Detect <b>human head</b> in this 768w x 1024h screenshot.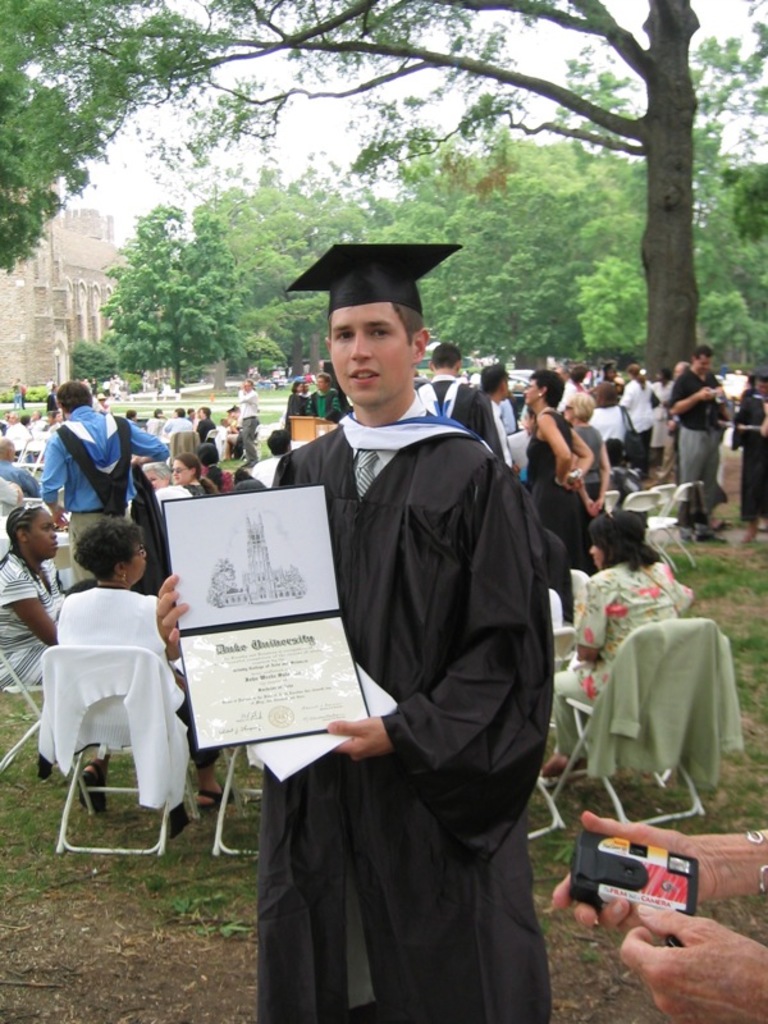
Detection: {"left": 123, "top": 404, "right": 137, "bottom": 420}.
